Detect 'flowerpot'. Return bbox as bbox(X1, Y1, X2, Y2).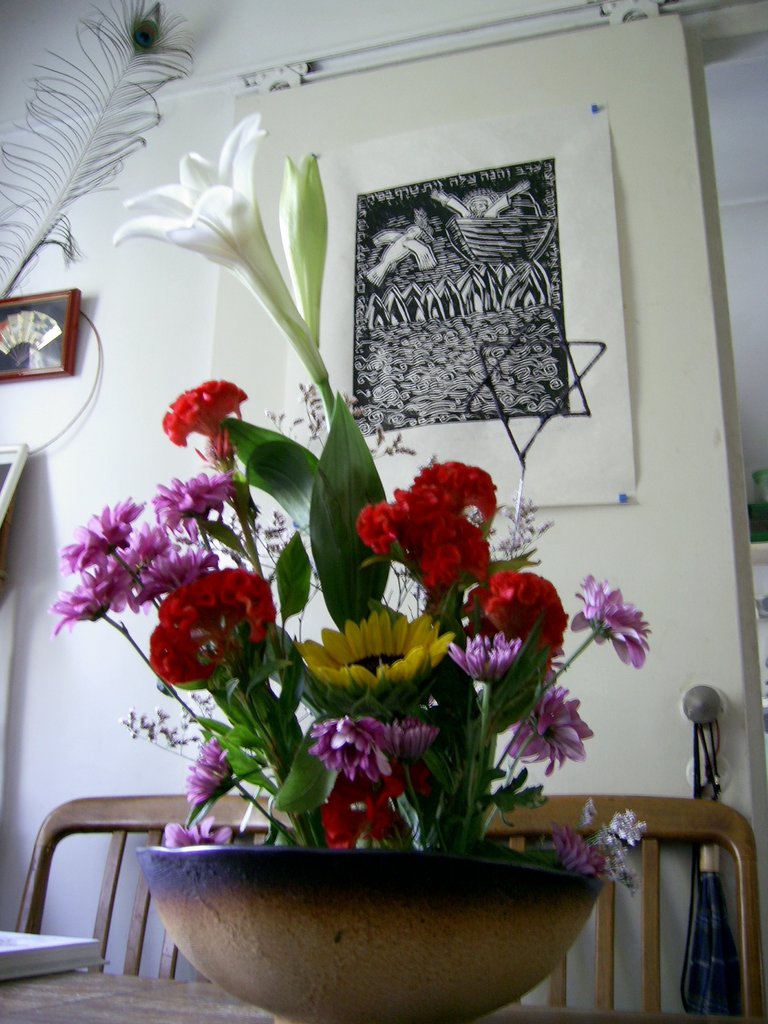
bbox(128, 819, 584, 998).
